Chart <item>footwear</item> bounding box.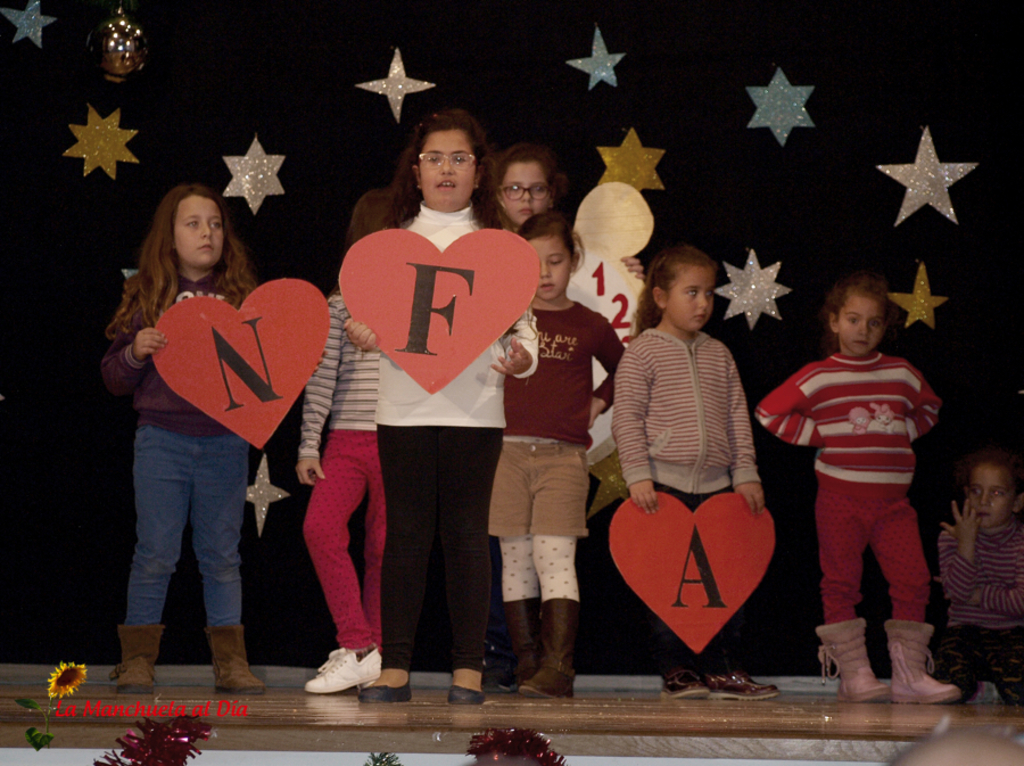
Charted: pyautogui.locateOnScreen(661, 669, 710, 698).
